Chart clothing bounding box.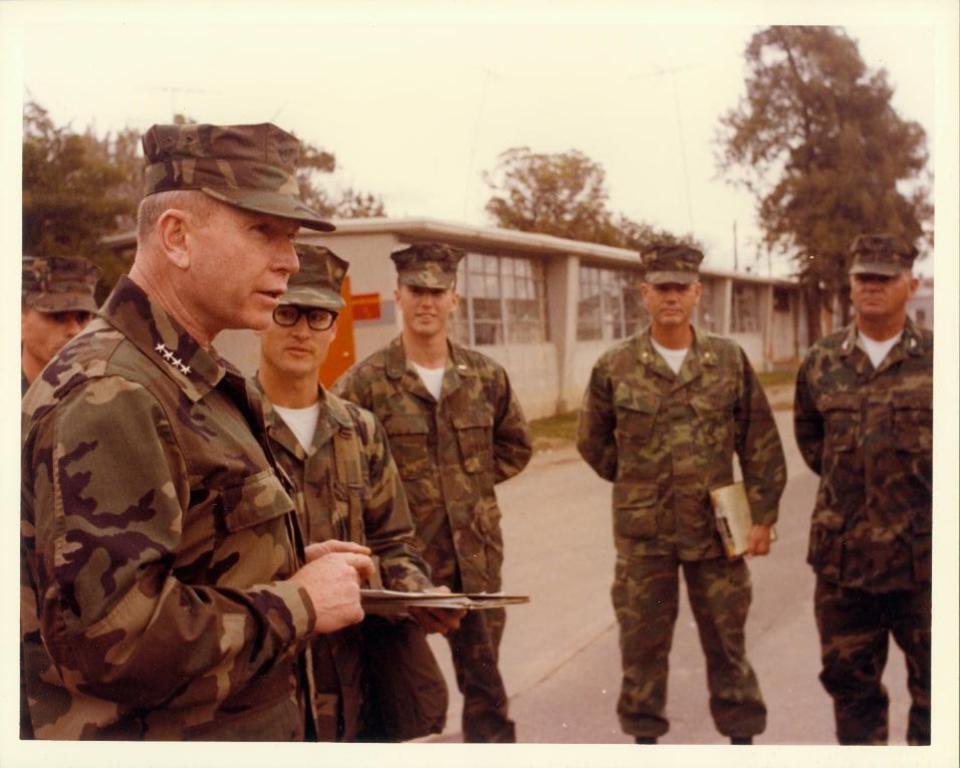
Charted: 573,320,786,739.
